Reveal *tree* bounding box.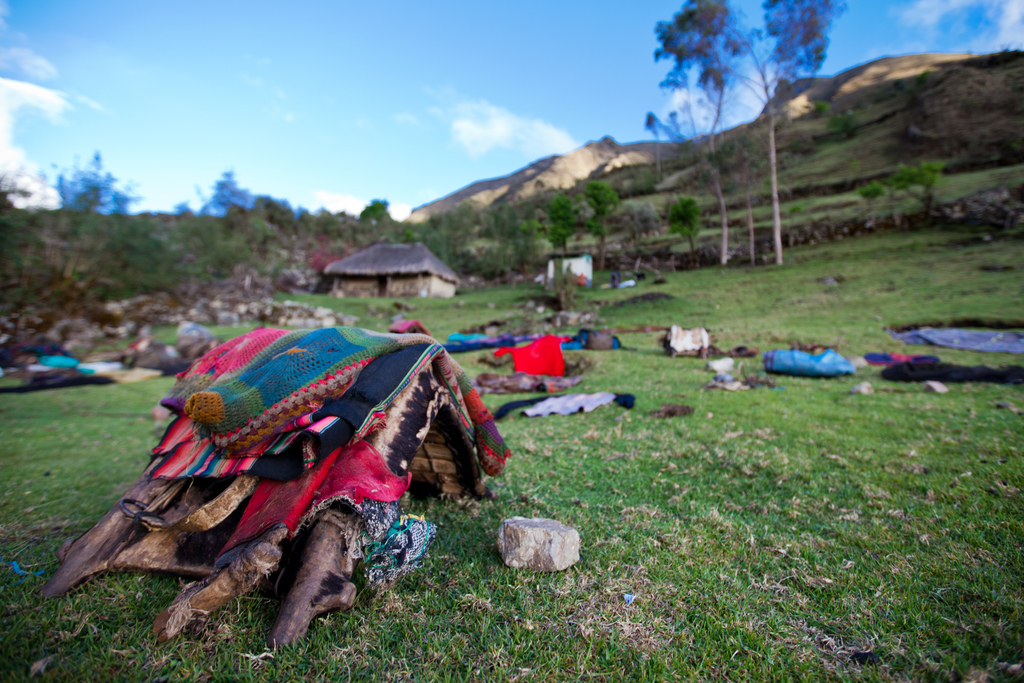
Revealed: (left=493, top=194, right=529, bottom=281).
